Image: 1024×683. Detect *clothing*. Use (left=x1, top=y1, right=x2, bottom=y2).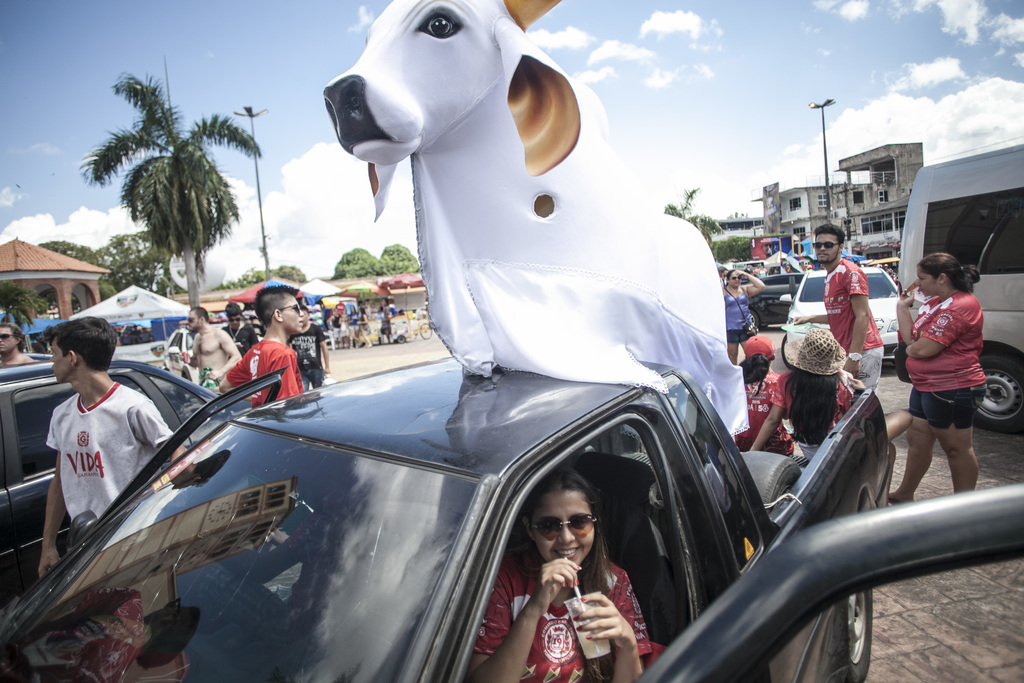
(left=225, top=336, right=306, bottom=411).
